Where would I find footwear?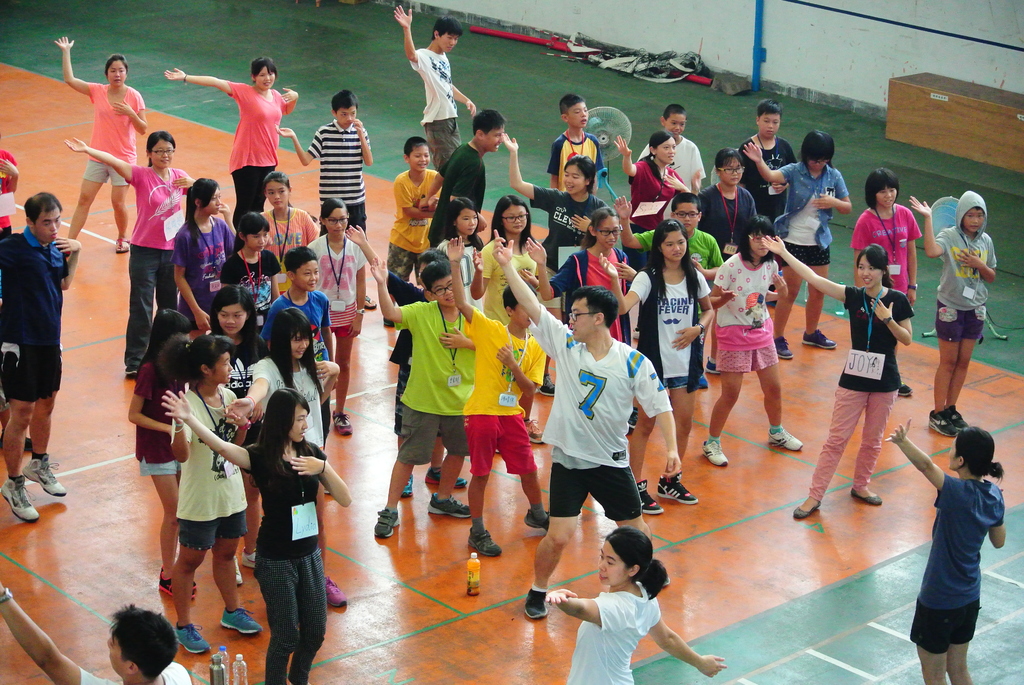
At x1=19, y1=456, x2=67, y2=498.
